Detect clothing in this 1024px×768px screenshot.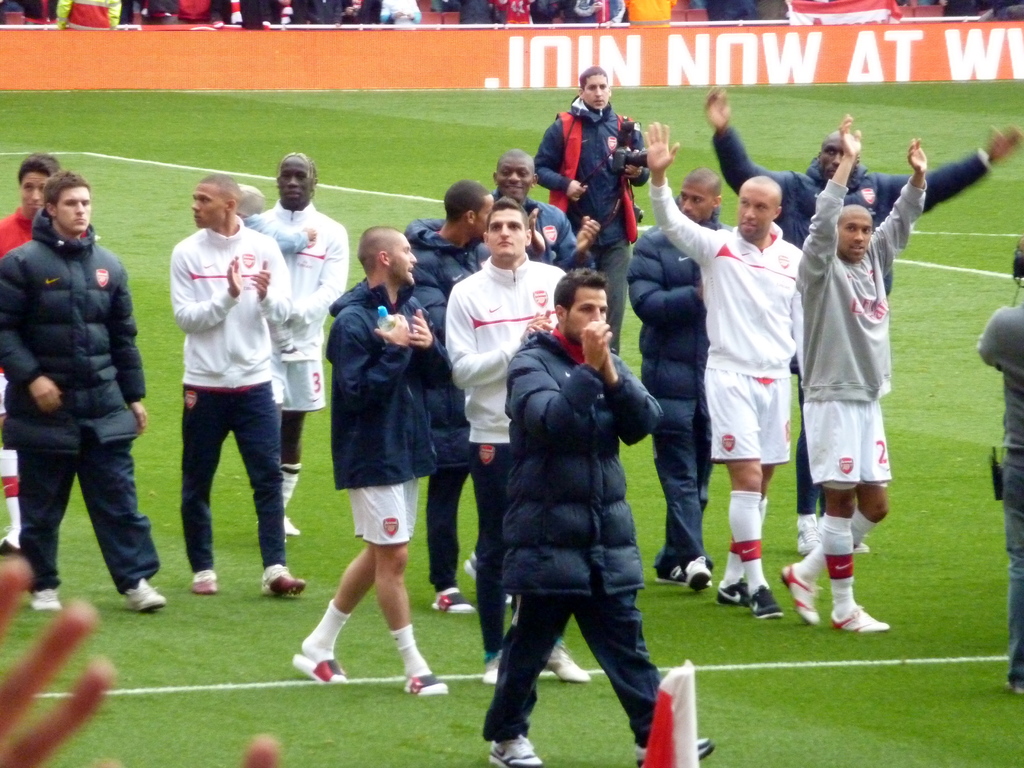
Detection: (404, 213, 492, 589).
